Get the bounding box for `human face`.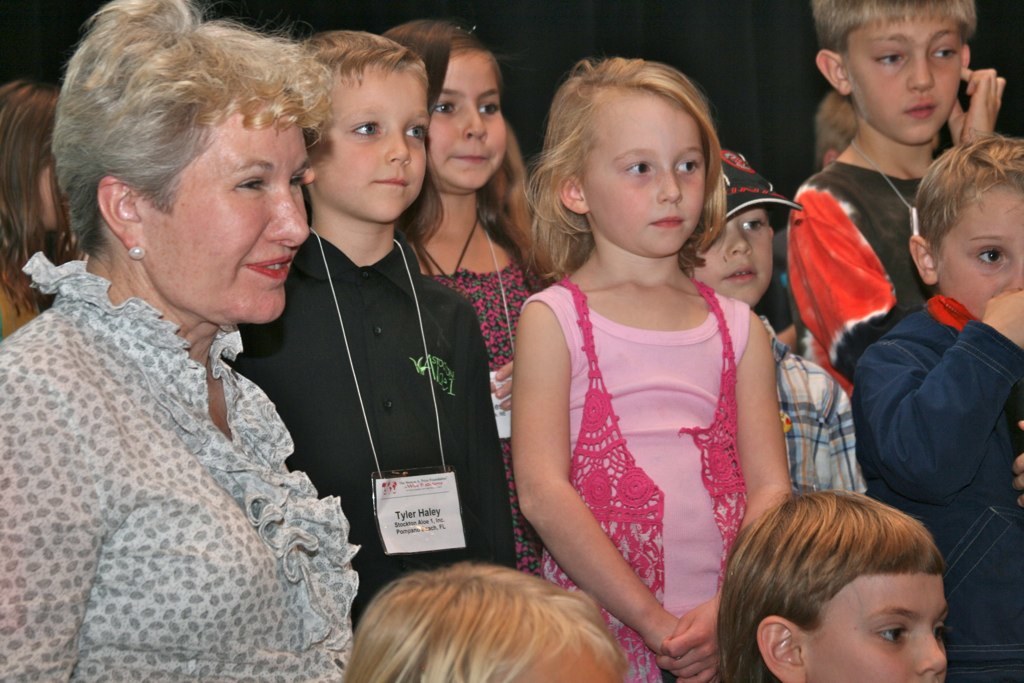
(x1=850, y1=22, x2=963, y2=142).
